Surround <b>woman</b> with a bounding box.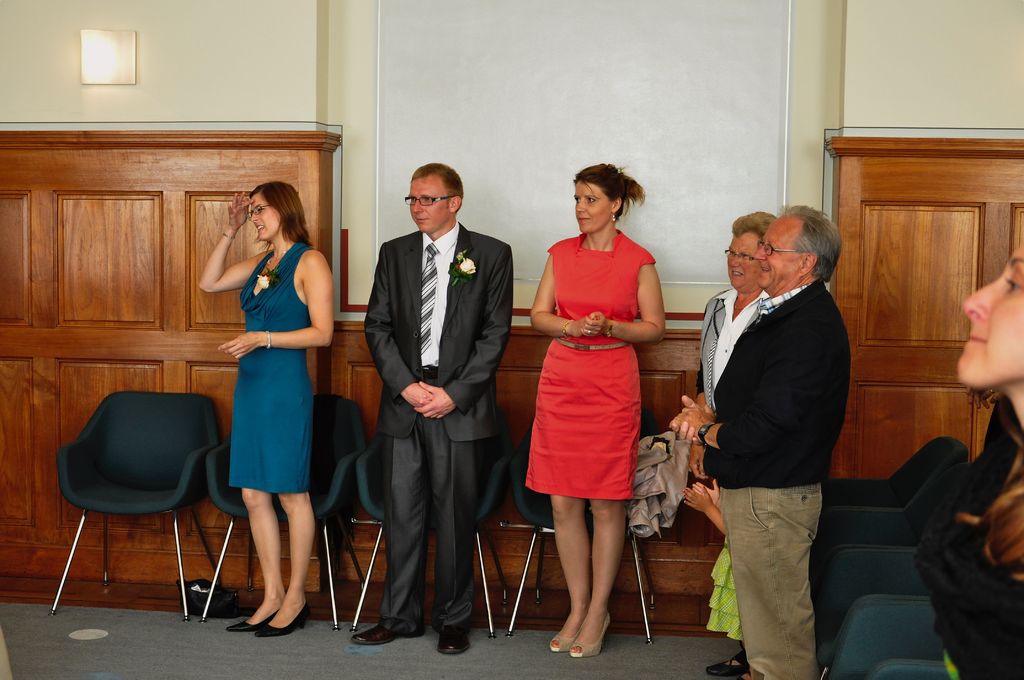
BBox(700, 207, 776, 426).
